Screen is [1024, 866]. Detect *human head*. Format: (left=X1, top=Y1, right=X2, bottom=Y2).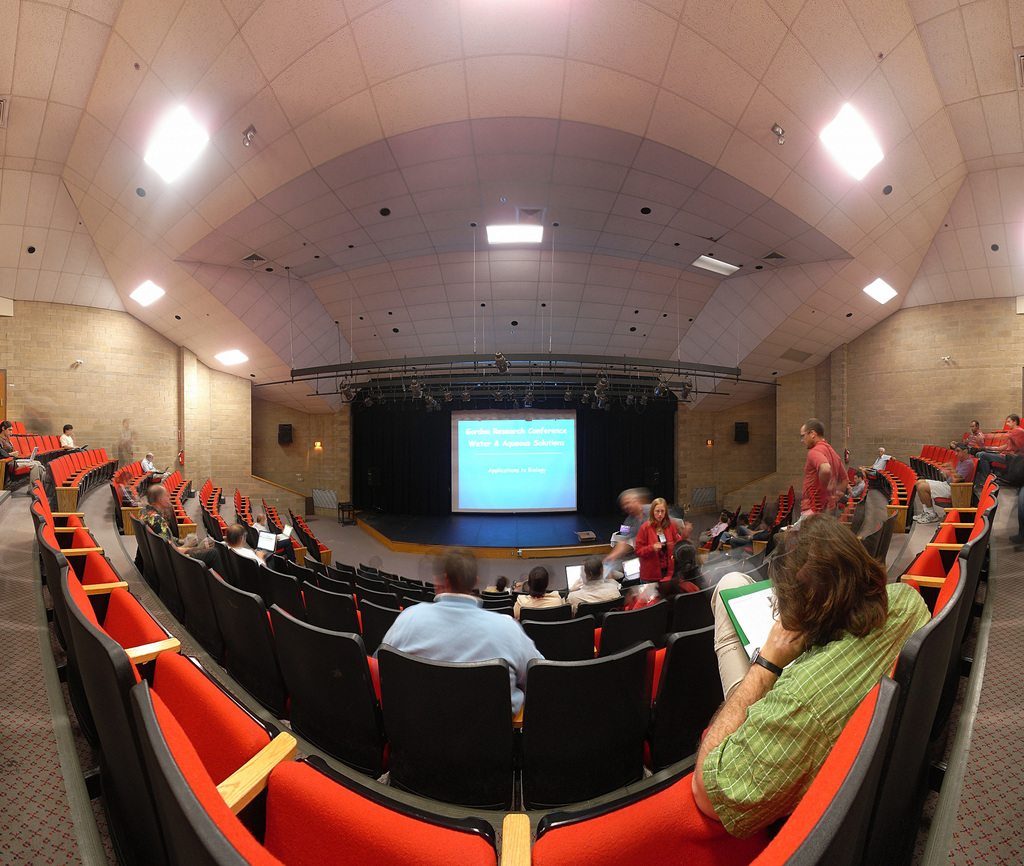
(left=0, top=421, right=13, bottom=437).
